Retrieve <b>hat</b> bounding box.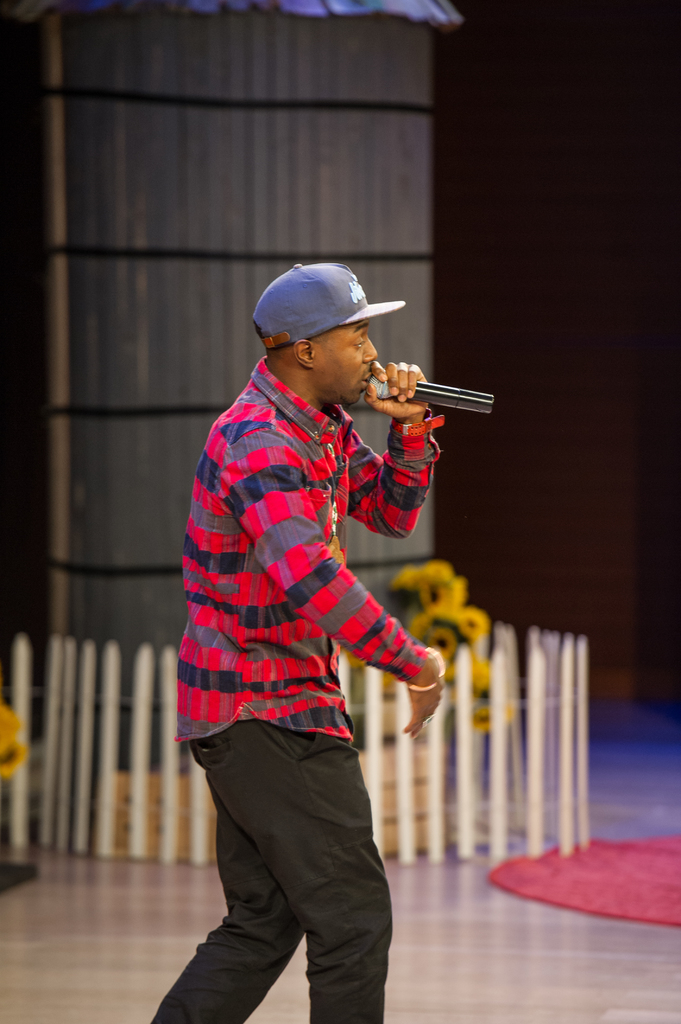
Bounding box: [x1=246, y1=257, x2=410, y2=355].
